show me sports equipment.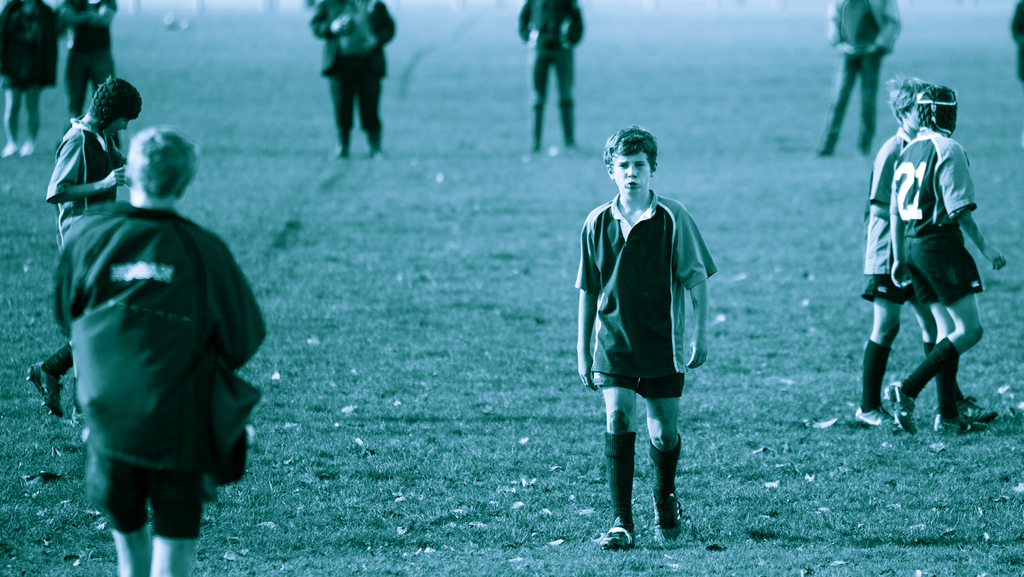
sports equipment is here: 881/378/919/439.
